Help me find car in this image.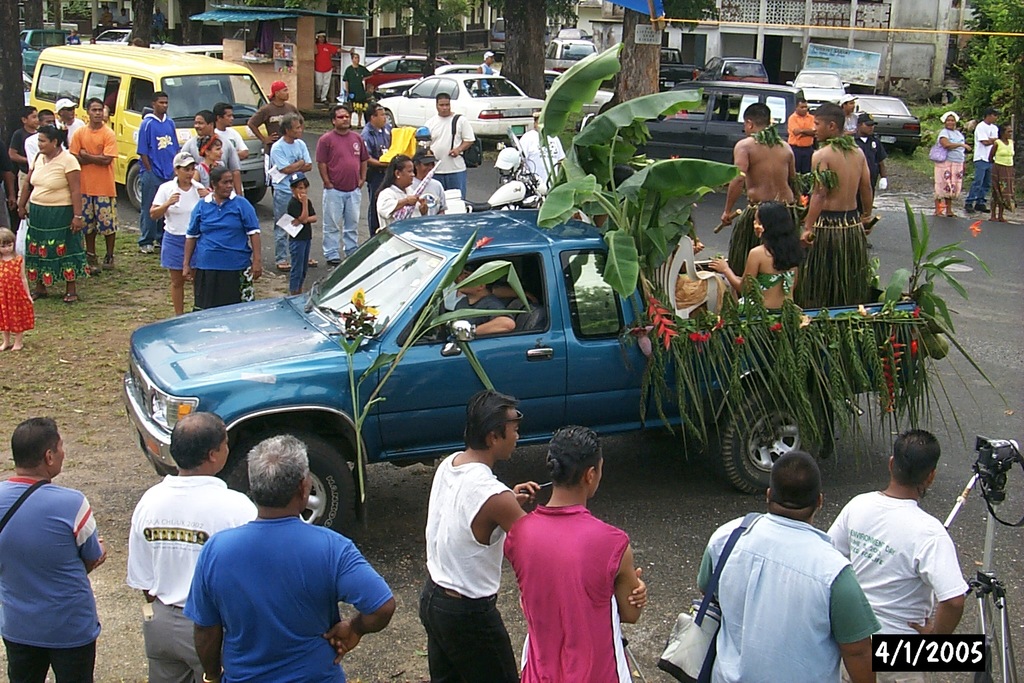
Found it: bbox=(548, 65, 609, 122).
